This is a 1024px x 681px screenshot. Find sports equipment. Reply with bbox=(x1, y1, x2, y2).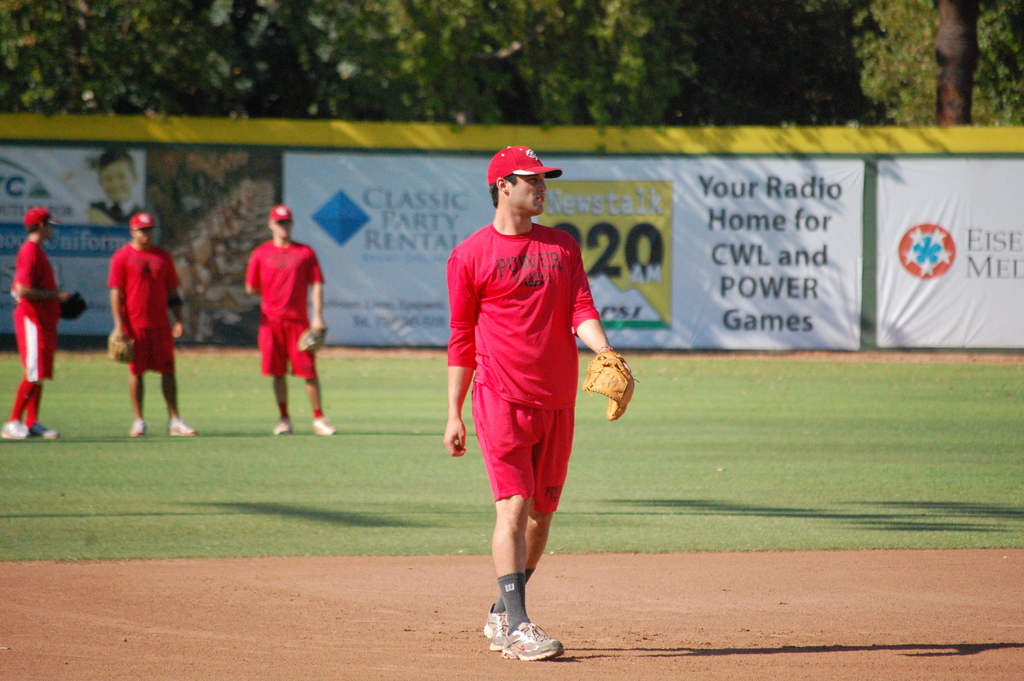
bbox=(107, 332, 139, 361).
